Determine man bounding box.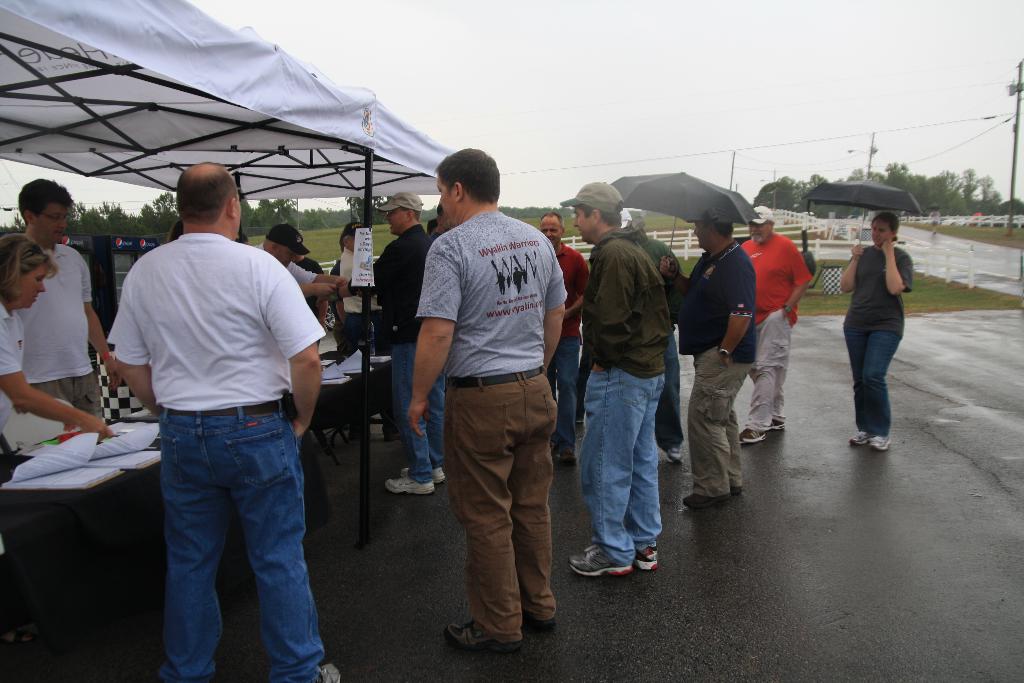
Determined: 740, 207, 811, 443.
